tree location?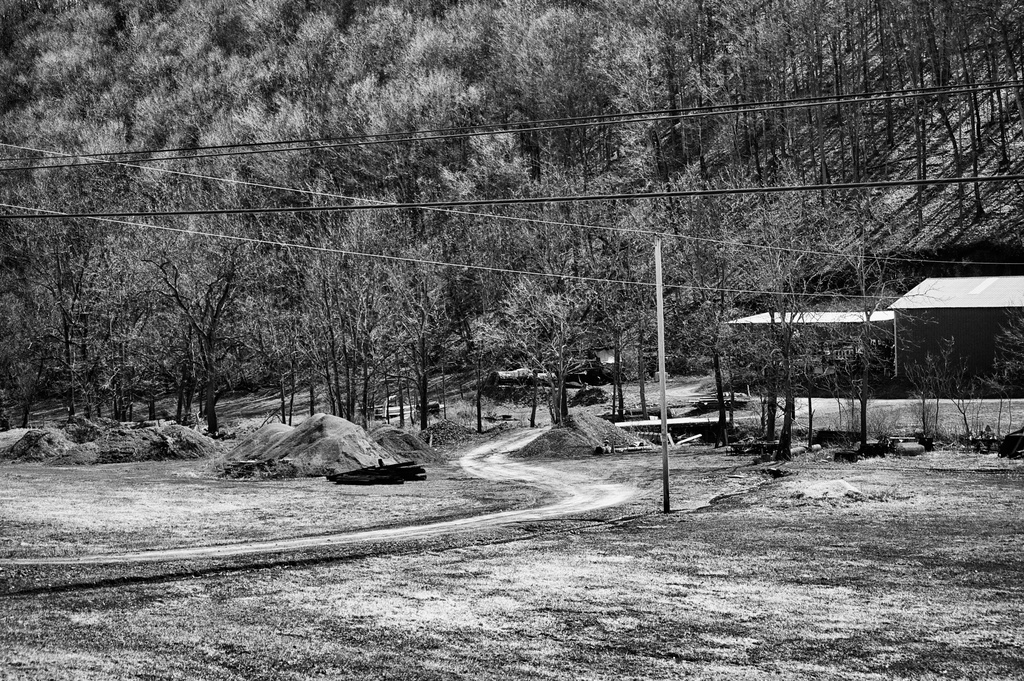
pyautogui.locateOnScreen(141, 221, 269, 436)
